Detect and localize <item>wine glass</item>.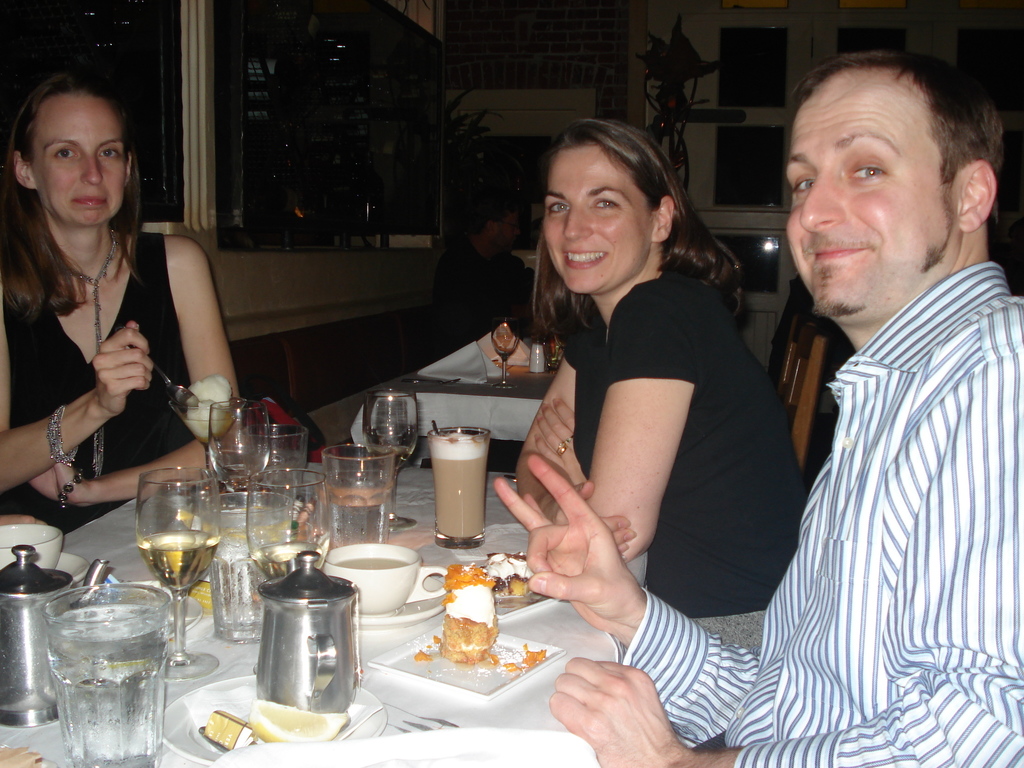
Localized at 246:469:329:579.
